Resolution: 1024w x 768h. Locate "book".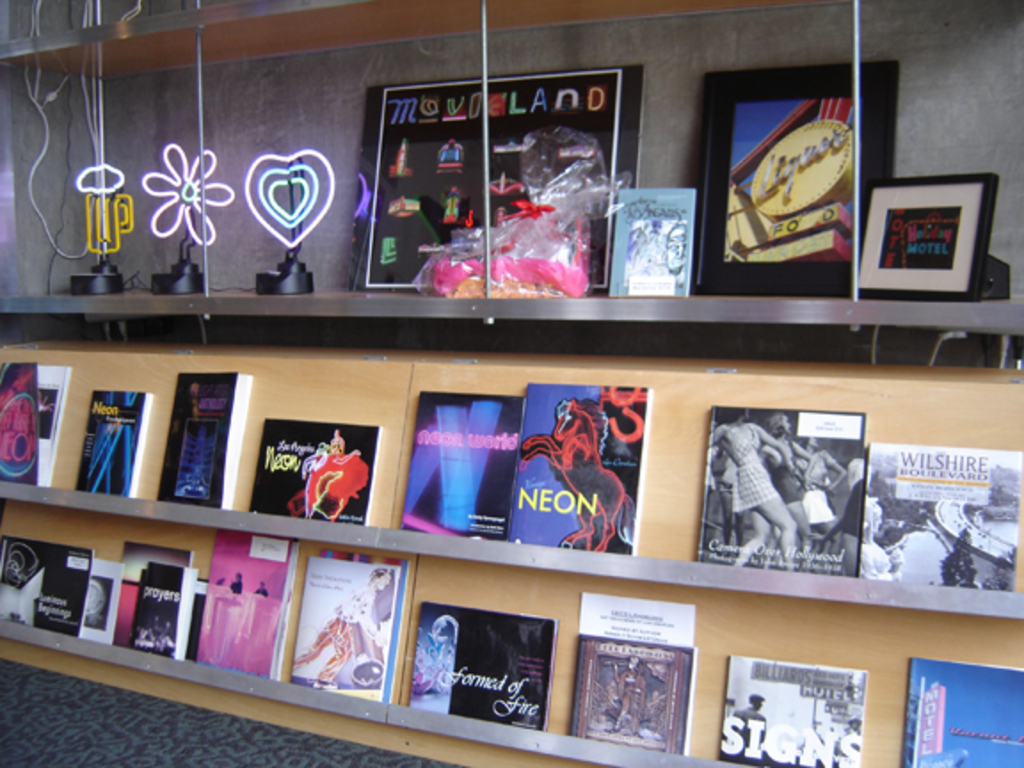
l=722, t=654, r=873, b=764.
